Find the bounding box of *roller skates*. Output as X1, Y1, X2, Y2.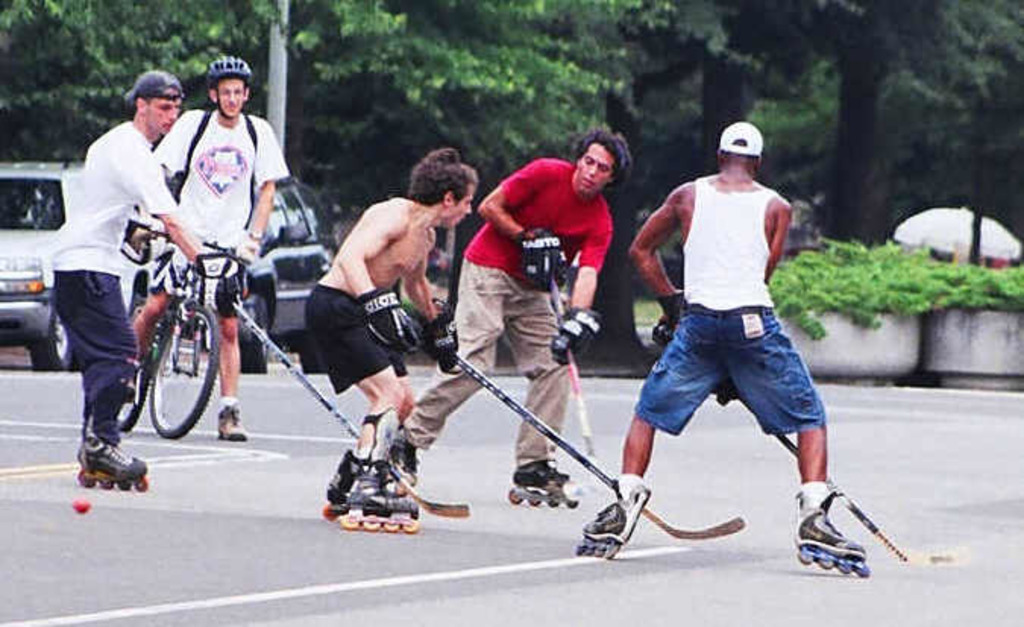
338, 462, 423, 534.
